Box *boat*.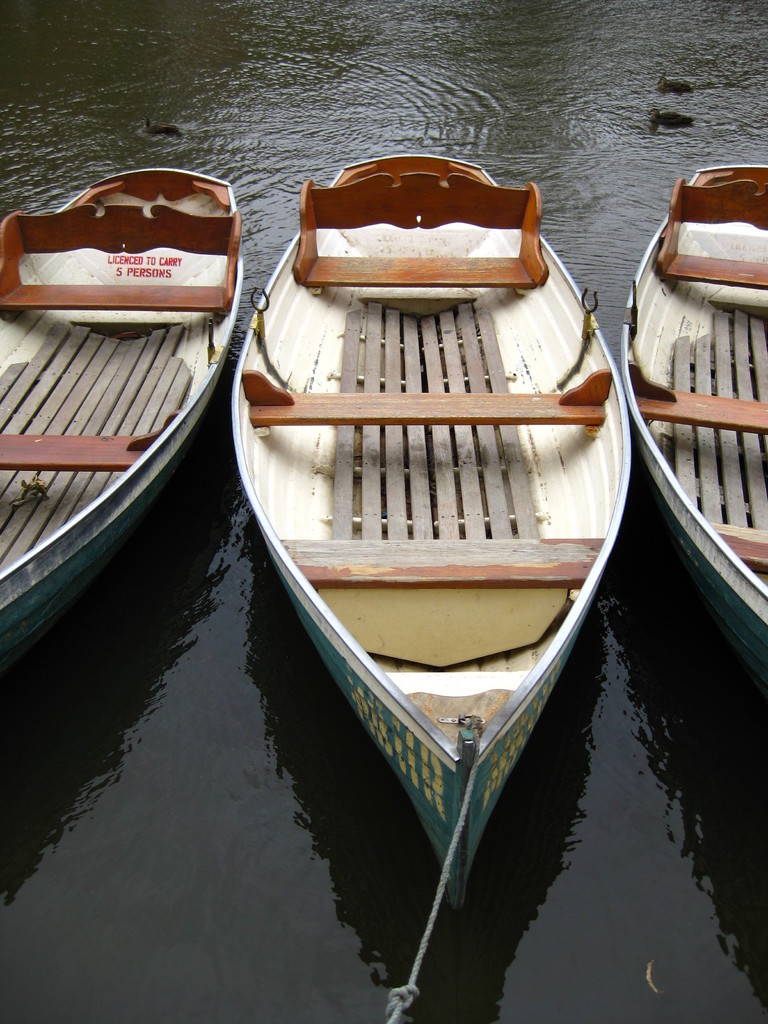
region(621, 159, 767, 692).
